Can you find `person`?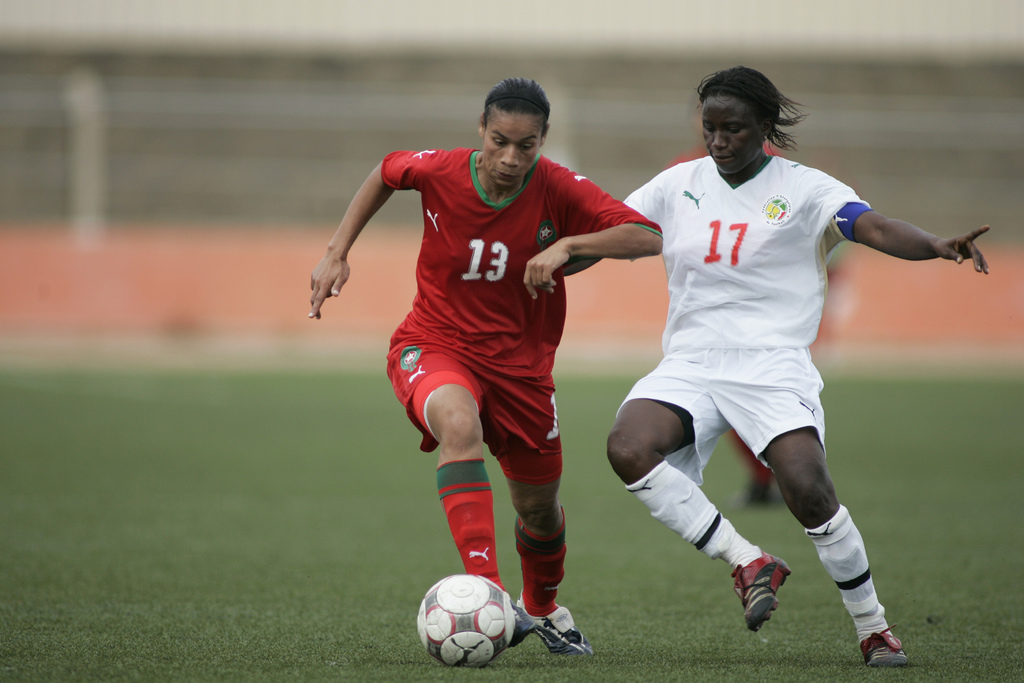
Yes, bounding box: 311 78 661 653.
